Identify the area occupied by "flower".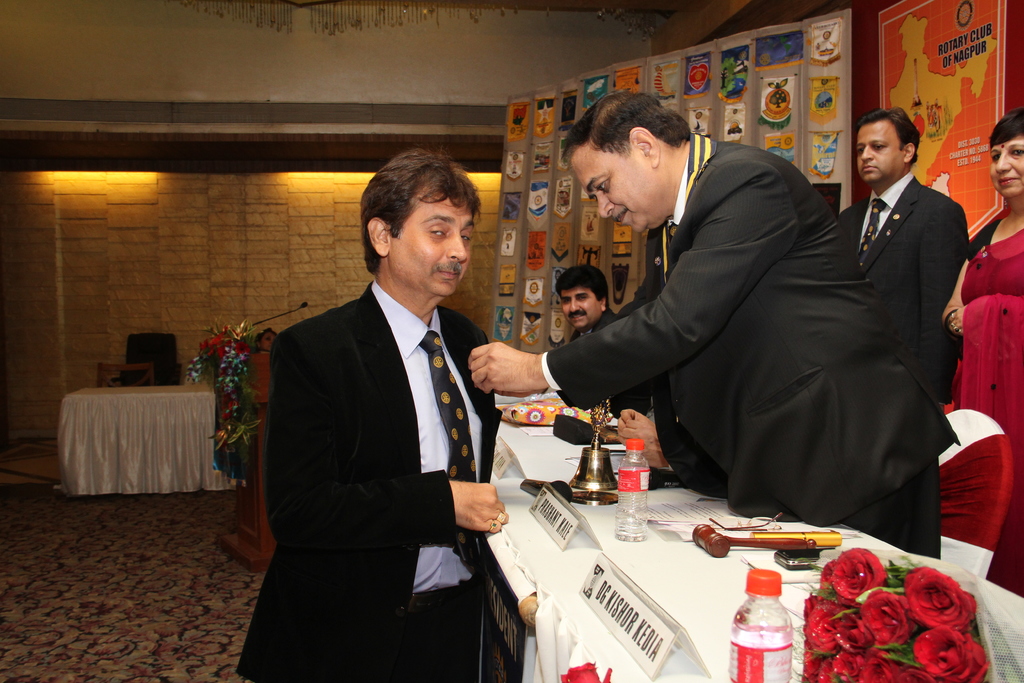
Area: crop(845, 614, 877, 646).
